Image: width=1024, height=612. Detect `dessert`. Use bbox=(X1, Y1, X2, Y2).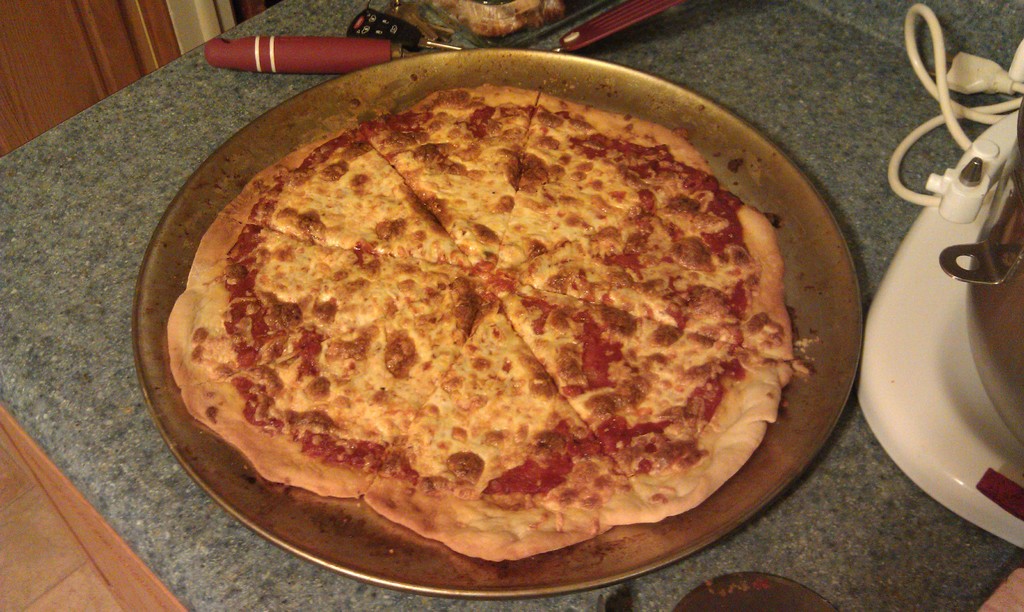
bbox=(211, 101, 796, 524).
